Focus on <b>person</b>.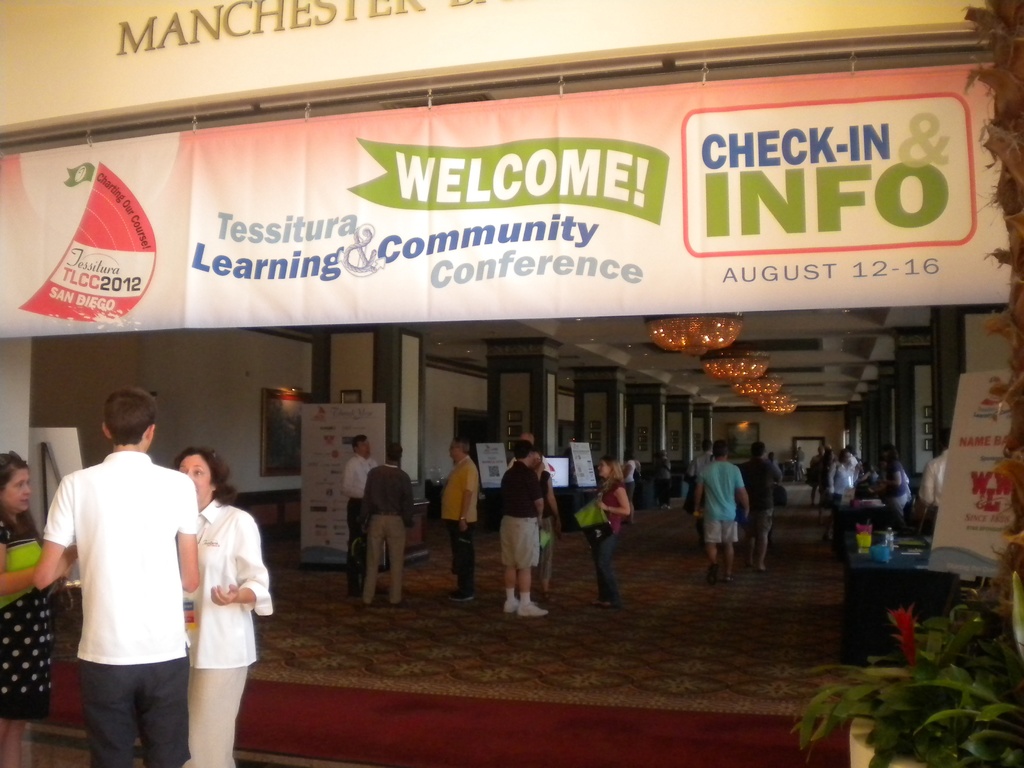
Focused at detection(657, 451, 674, 512).
